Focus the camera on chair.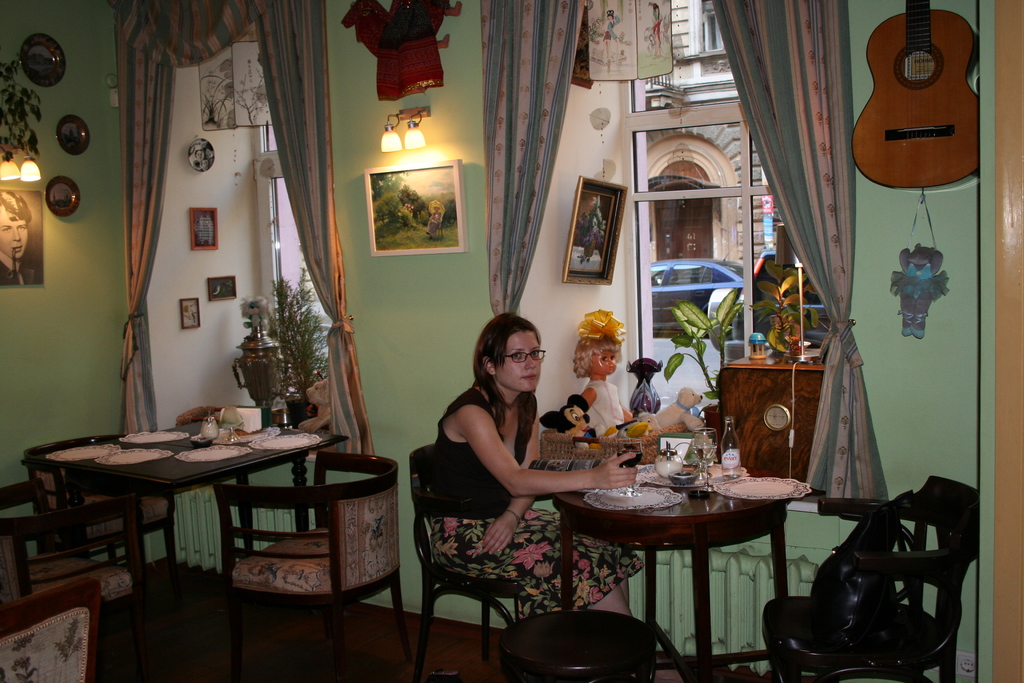
Focus region: 17:432:181:580.
